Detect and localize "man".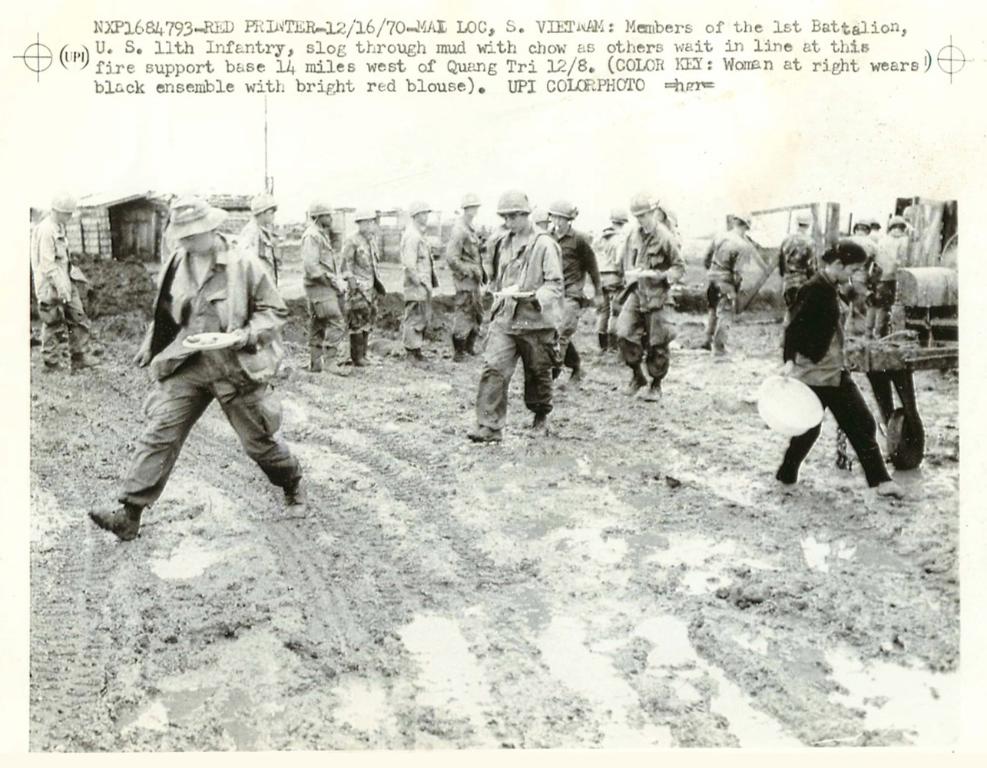
Localized at [x1=594, y1=210, x2=631, y2=344].
